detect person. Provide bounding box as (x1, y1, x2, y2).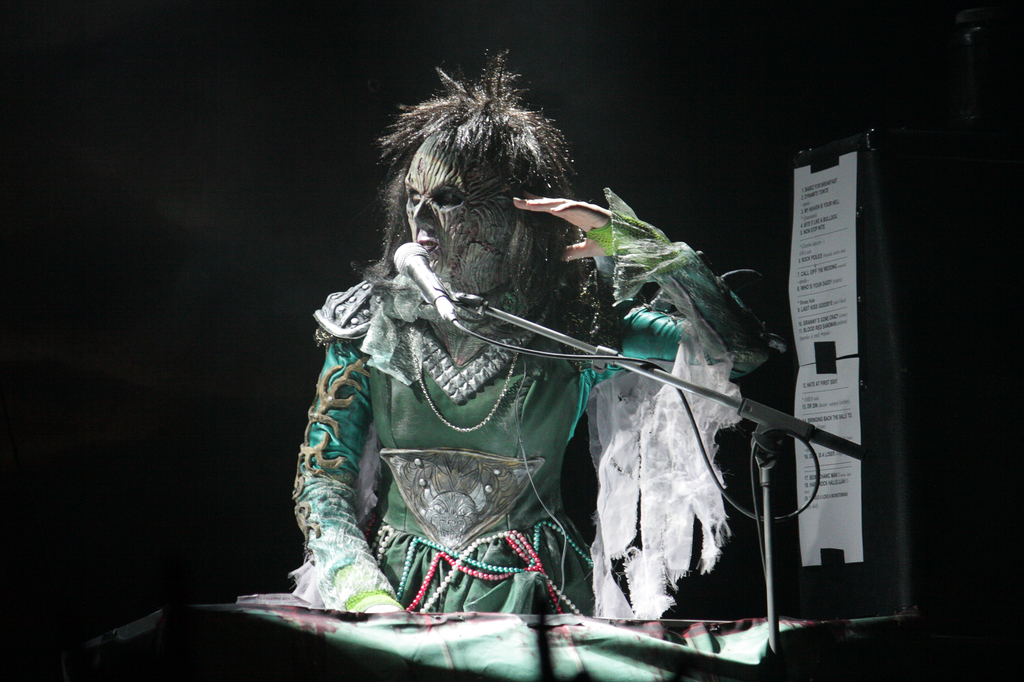
(292, 93, 790, 655).
